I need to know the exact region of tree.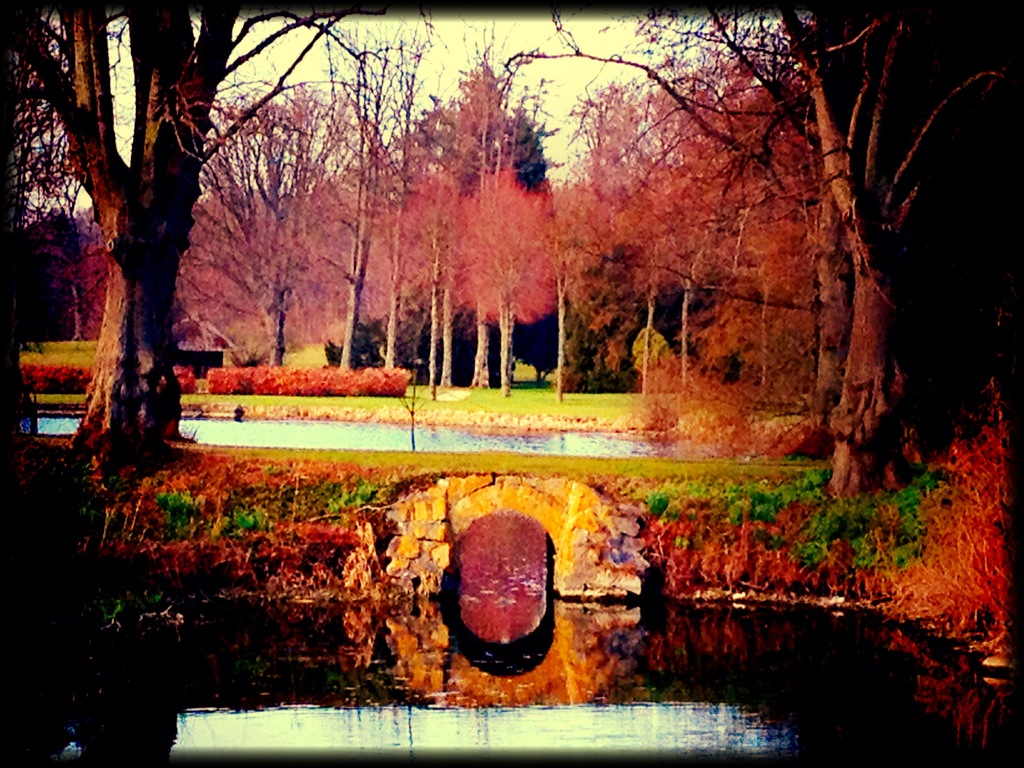
Region: {"x1": 493, "y1": 3, "x2": 1011, "y2": 523}.
